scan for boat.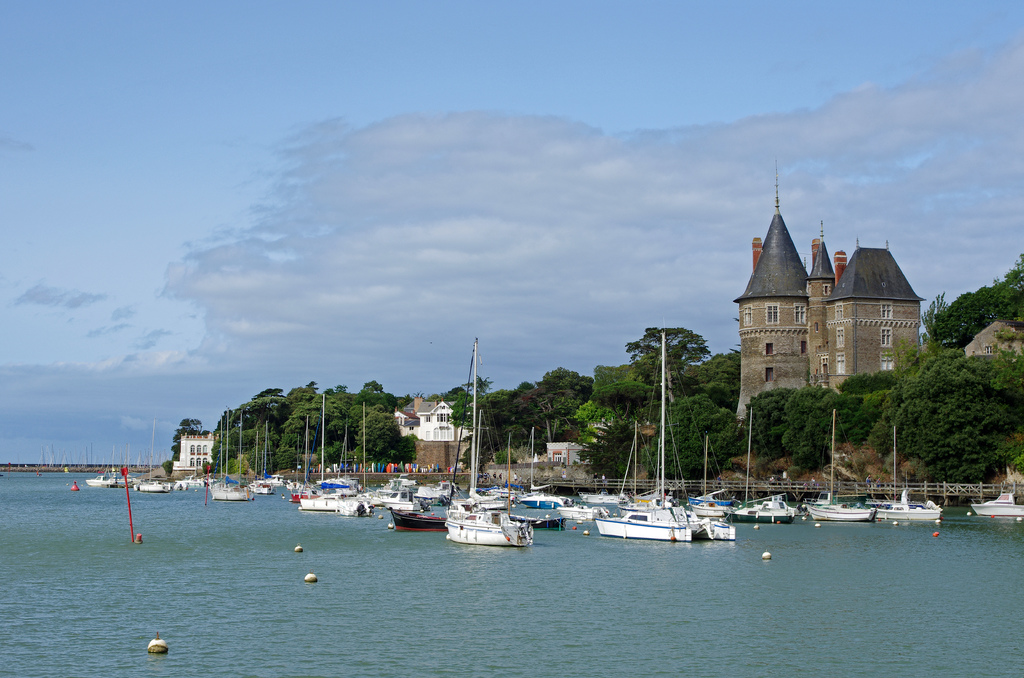
Scan result: detection(519, 425, 580, 506).
